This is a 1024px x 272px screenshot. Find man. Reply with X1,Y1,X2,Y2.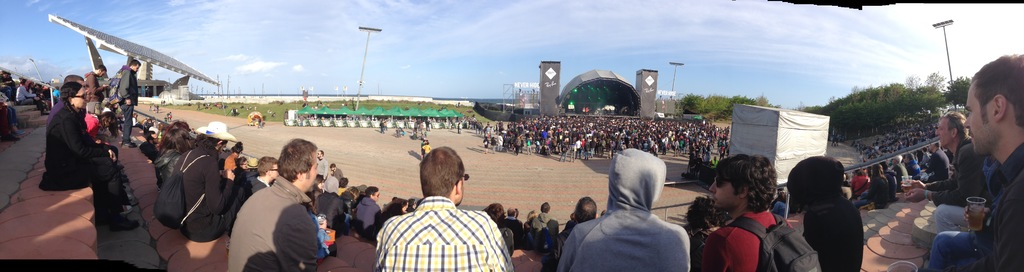
225,135,315,271.
